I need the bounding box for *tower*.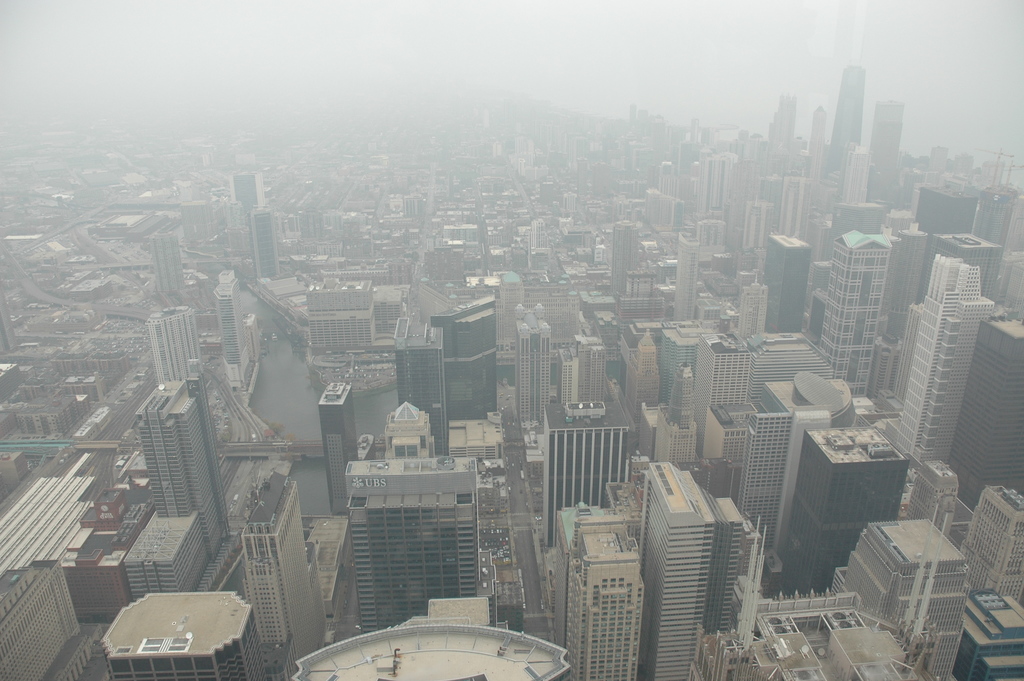
Here it is: 892 254 995 466.
